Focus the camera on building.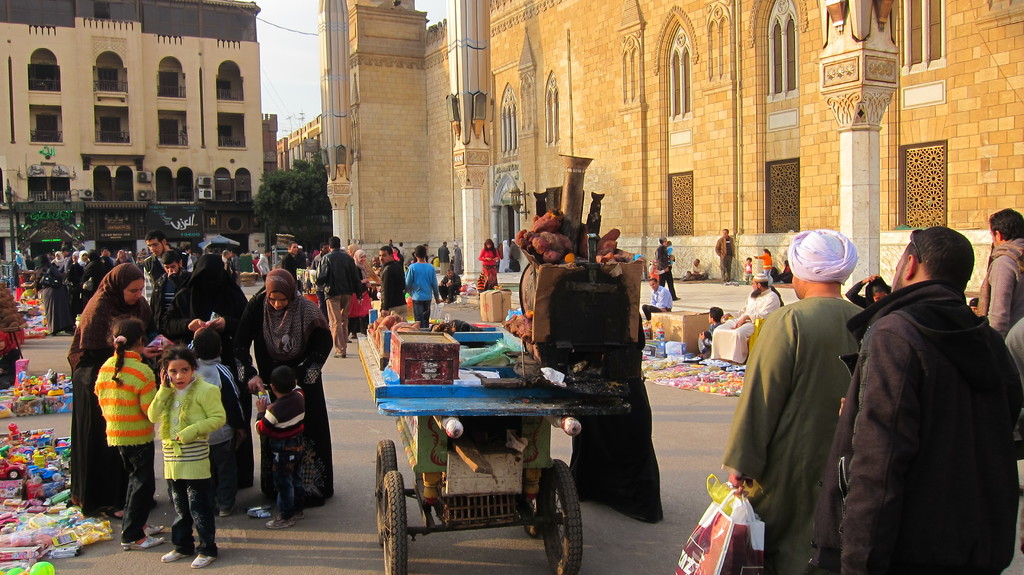
Focus region: <bbox>282, 0, 1023, 266</bbox>.
